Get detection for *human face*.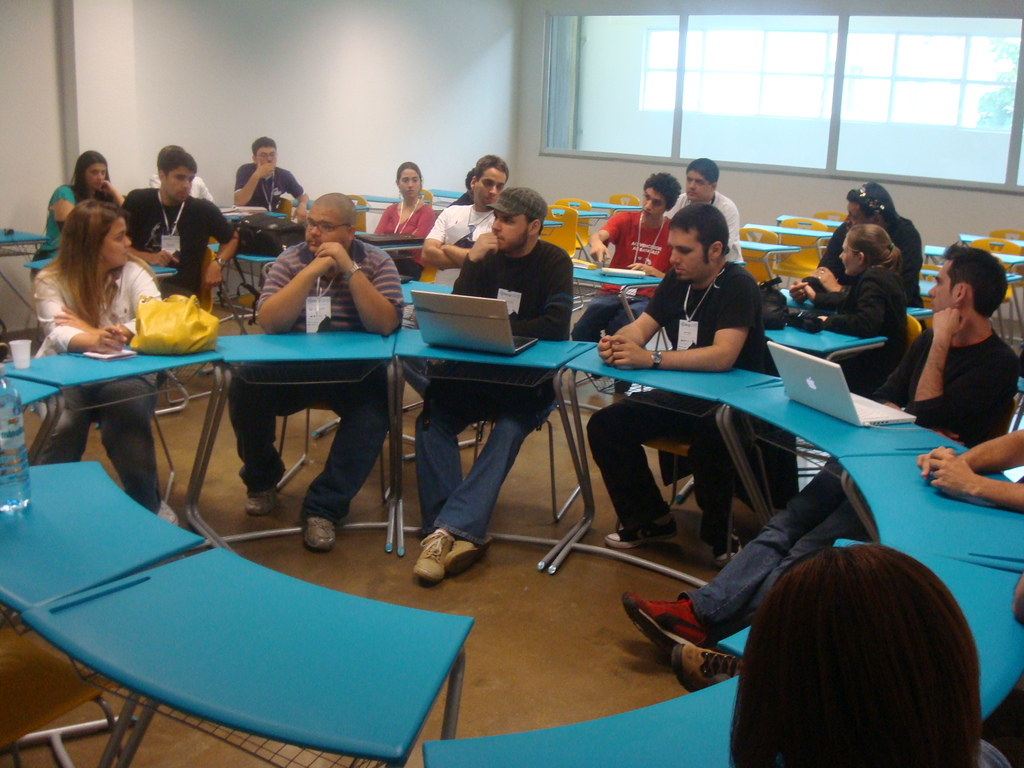
Detection: [left=845, top=201, right=874, bottom=225].
